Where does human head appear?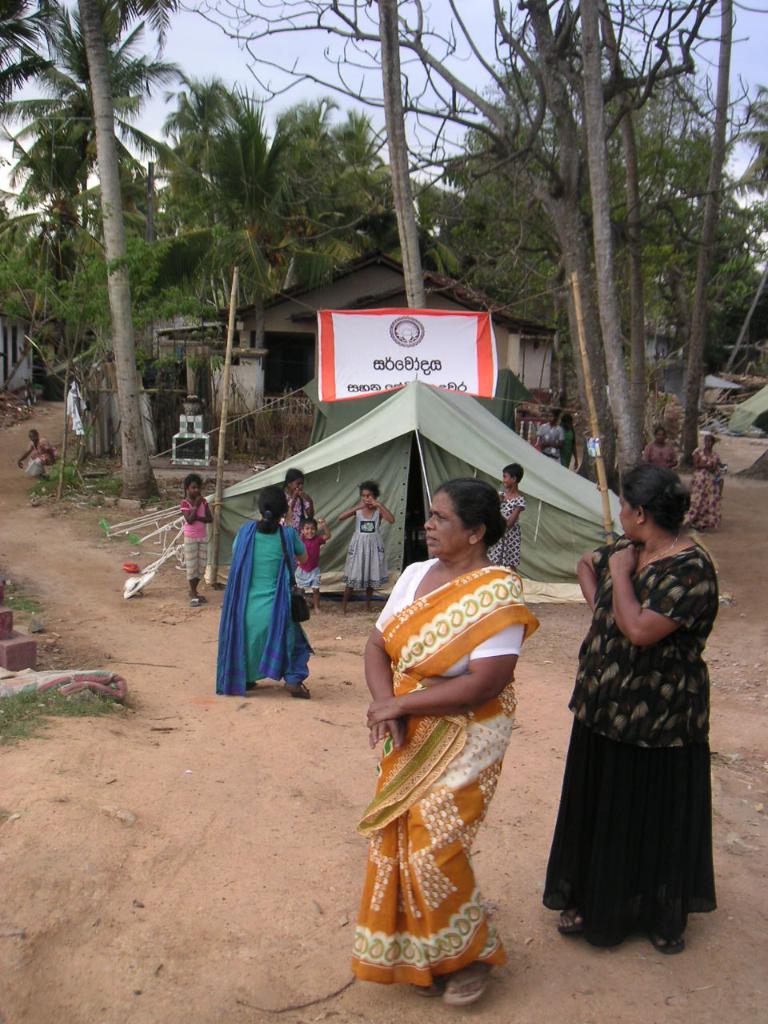
Appears at <region>499, 462, 524, 489</region>.
